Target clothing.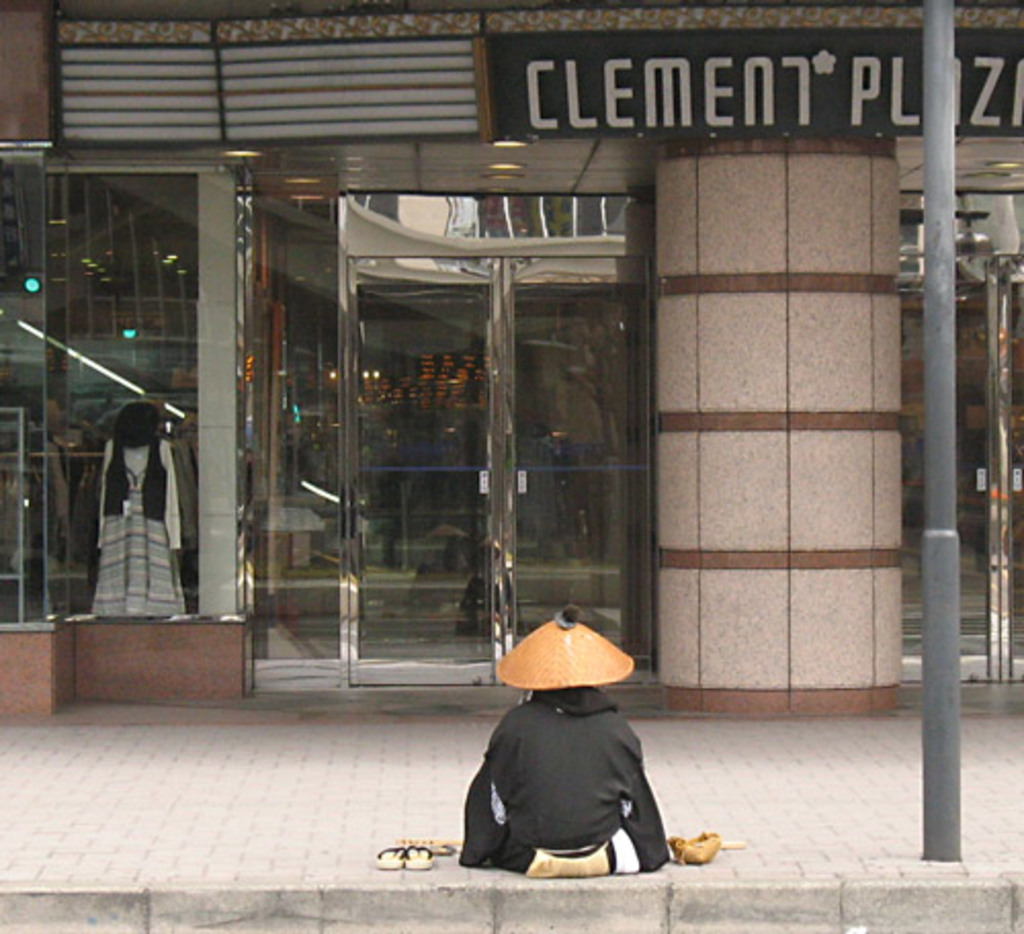
Target region: (left=90, top=438, right=182, bottom=619).
